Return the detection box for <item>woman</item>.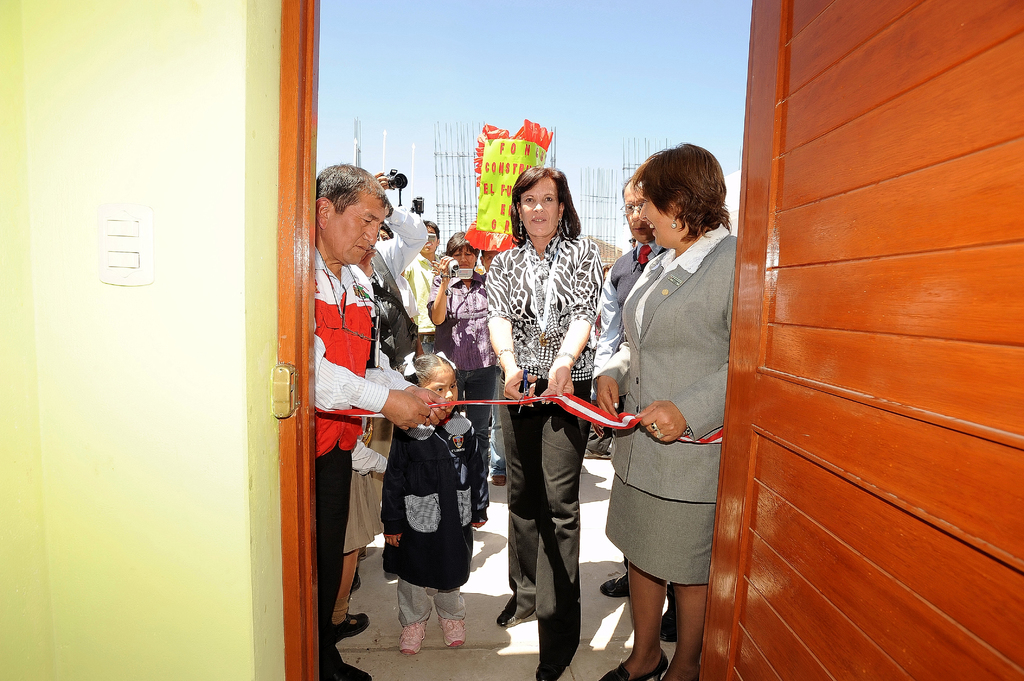
(484, 166, 604, 680).
